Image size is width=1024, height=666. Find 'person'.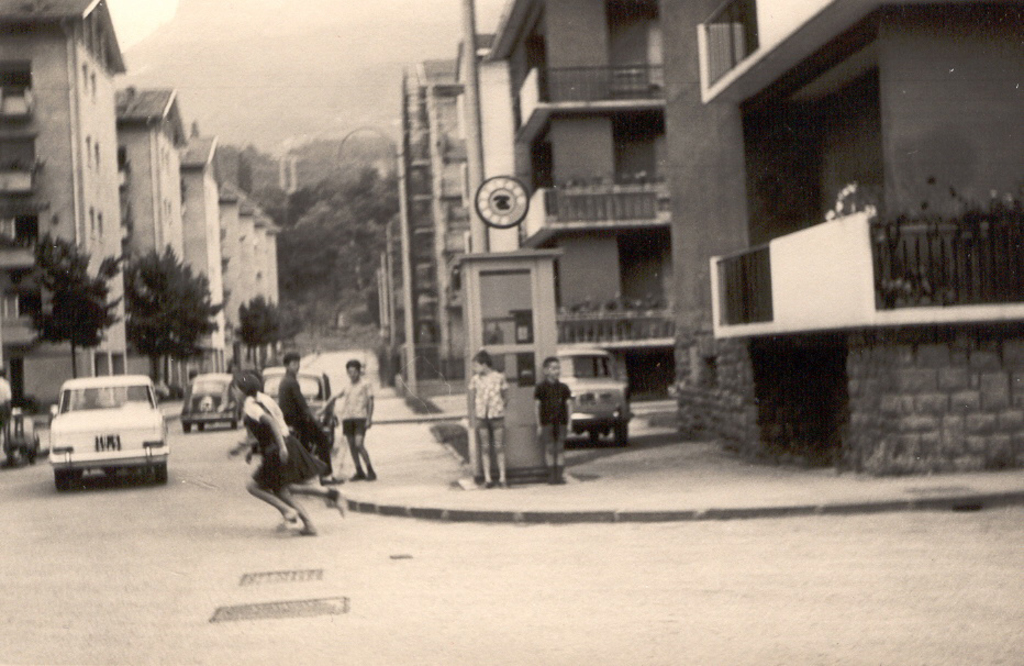
select_region(240, 378, 314, 530).
